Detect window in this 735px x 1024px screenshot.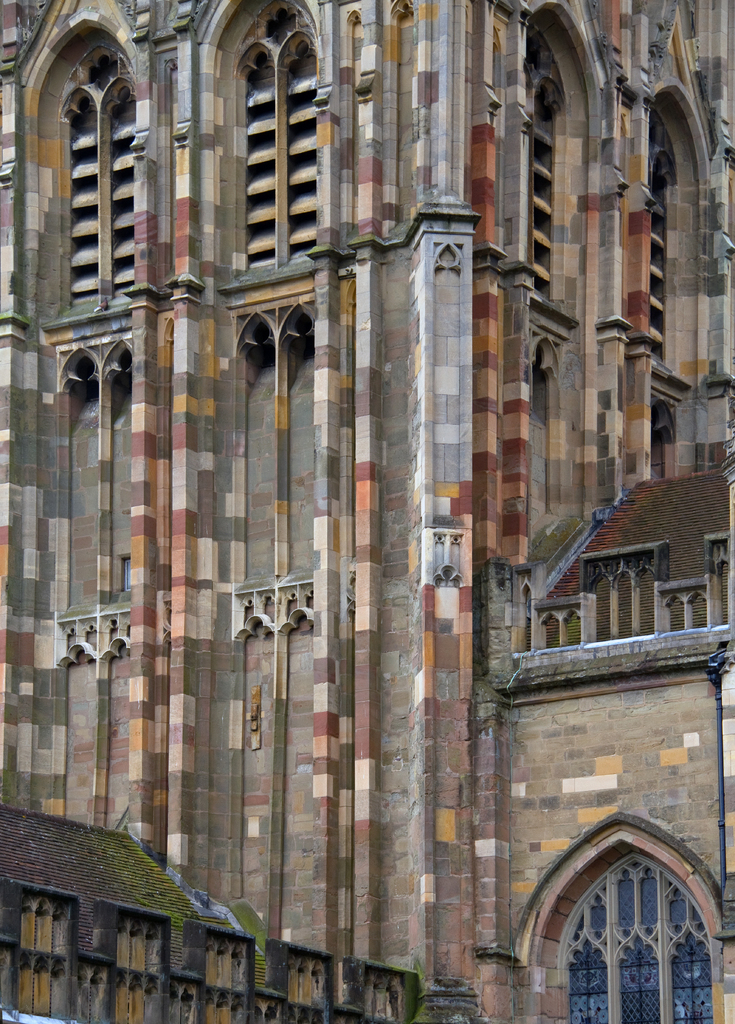
Detection: [702,538,734,629].
